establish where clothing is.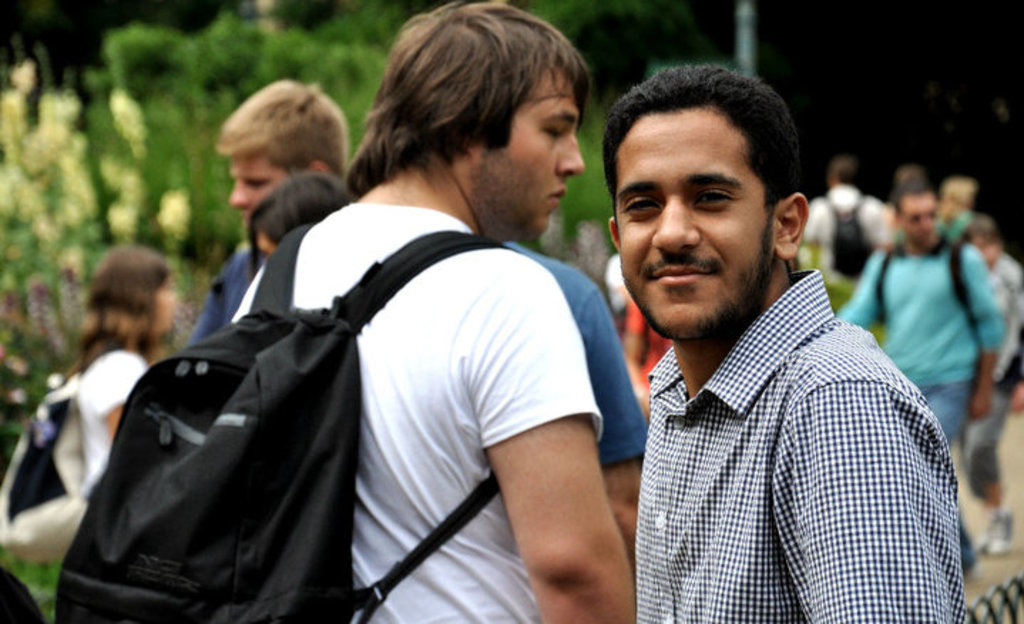
Established at BBox(56, 343, 148, 496).
